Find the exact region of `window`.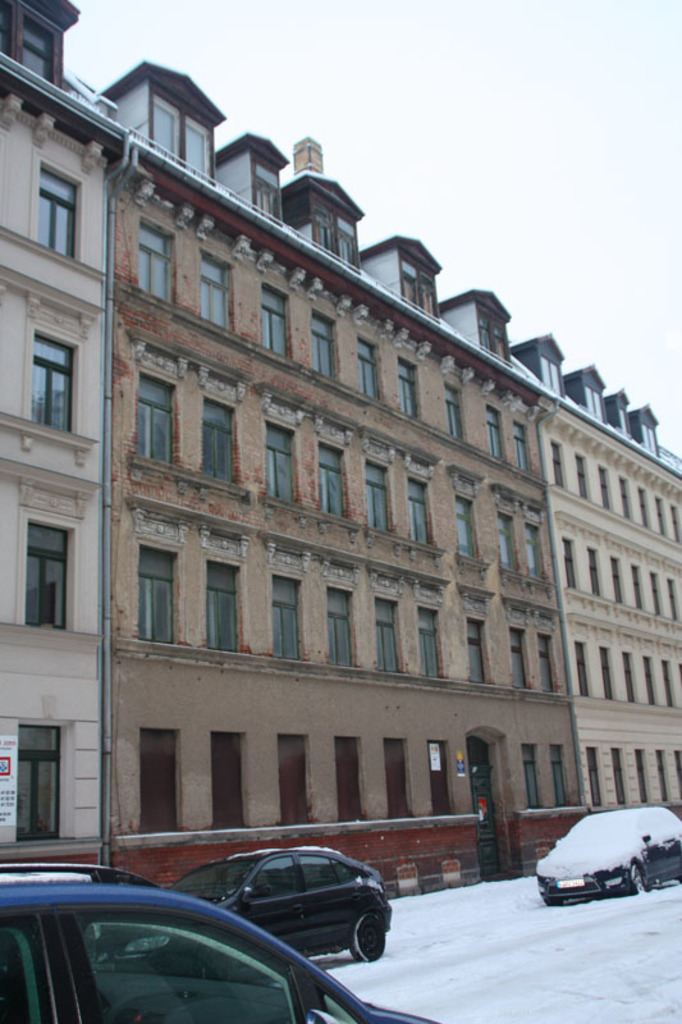
Exact region: bbox=[587, 385, 605, 428].
